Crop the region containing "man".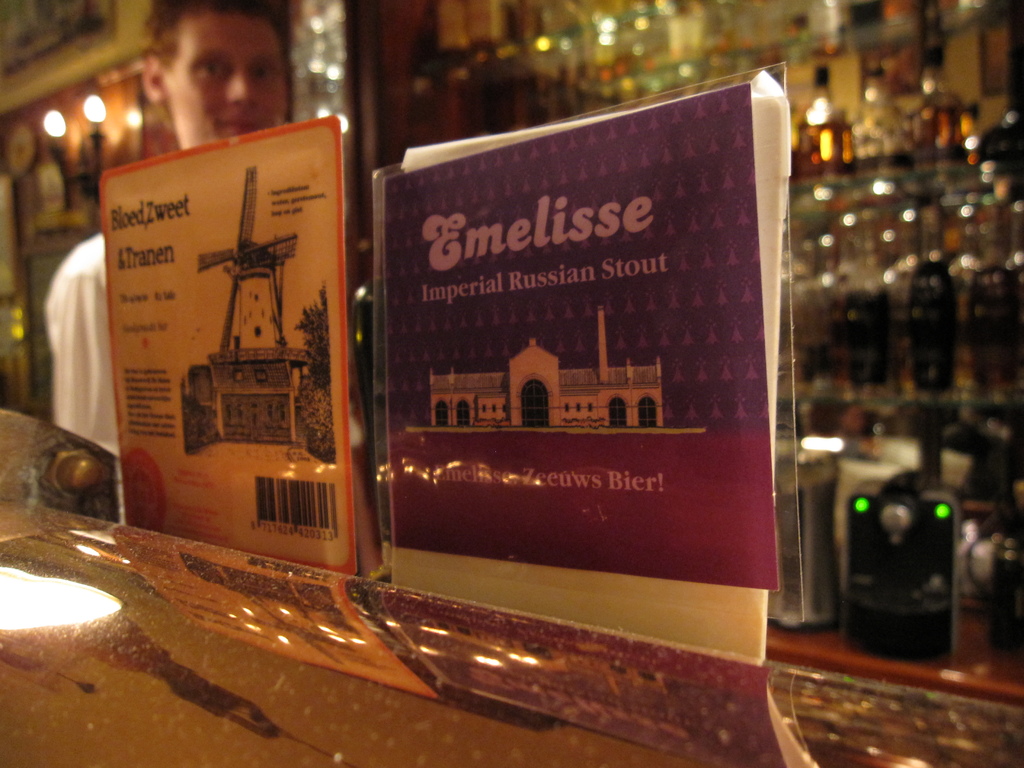
Crop region: l=38, t=0, r=290, b=455.
